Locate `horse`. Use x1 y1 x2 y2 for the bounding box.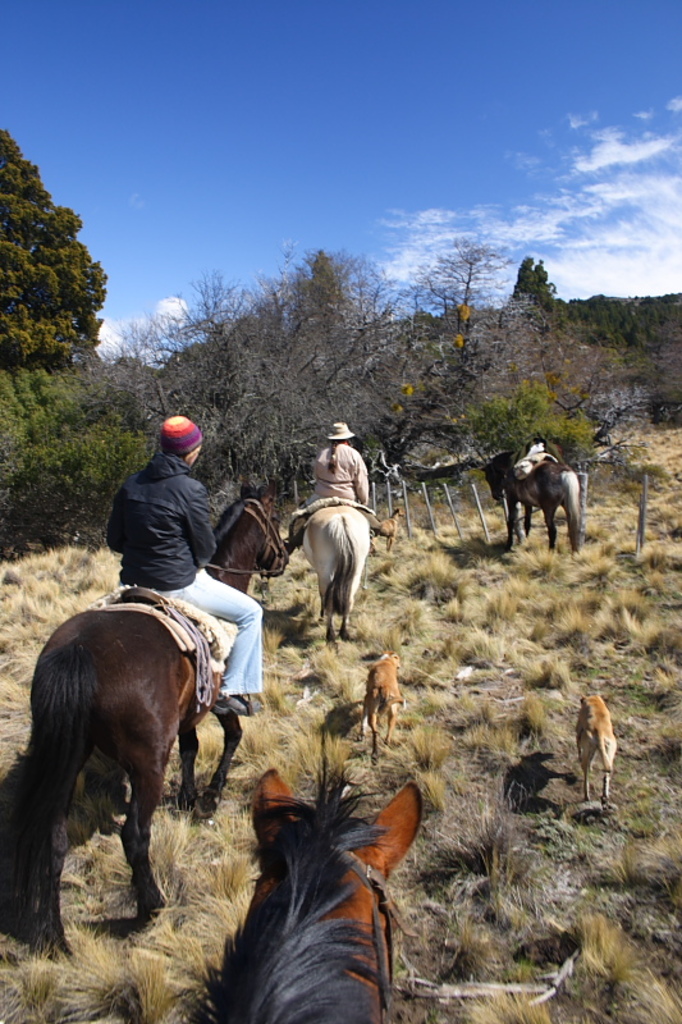
477 451 582 554.
